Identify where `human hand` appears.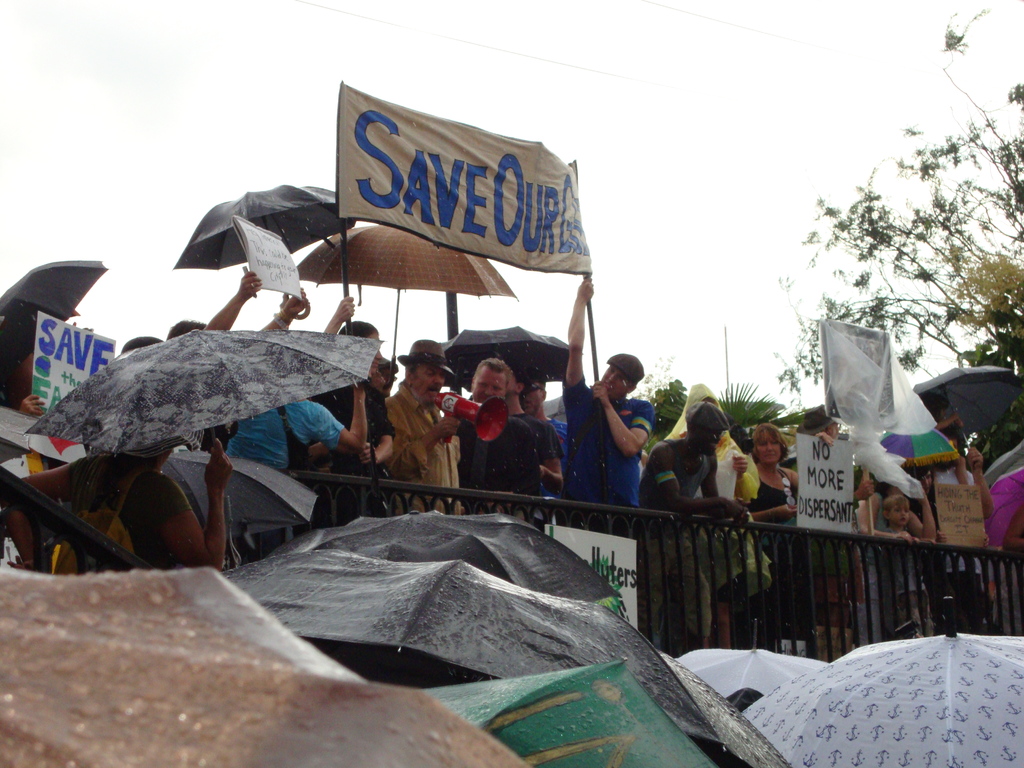
Appears at 359/440/380/466.
